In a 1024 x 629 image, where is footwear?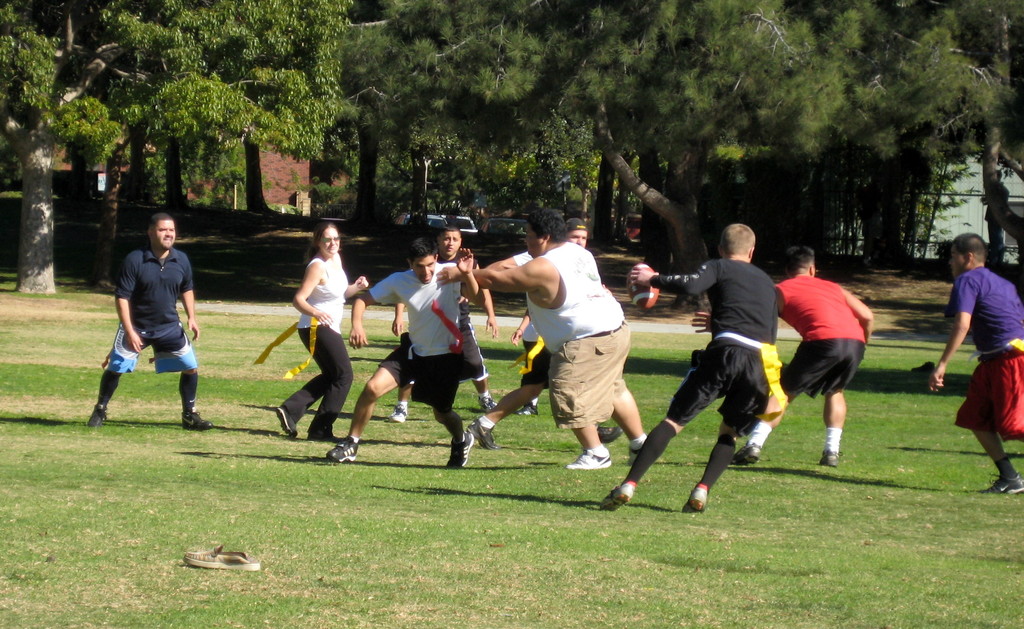
(left=480, top=396, right=495, bottom=411).
